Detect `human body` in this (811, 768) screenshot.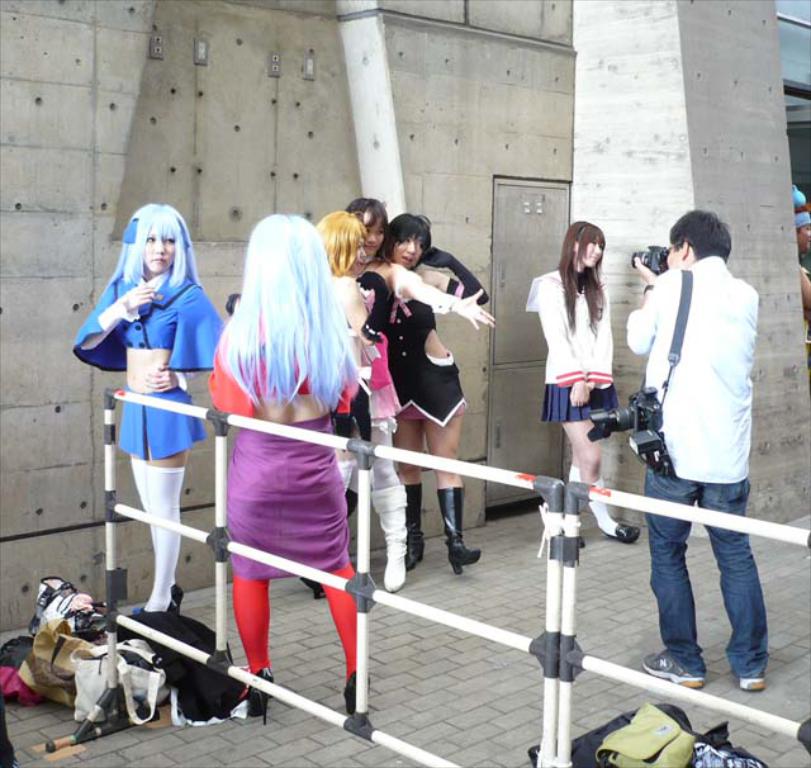
Detection: rect(622, 191, 776, 701).
